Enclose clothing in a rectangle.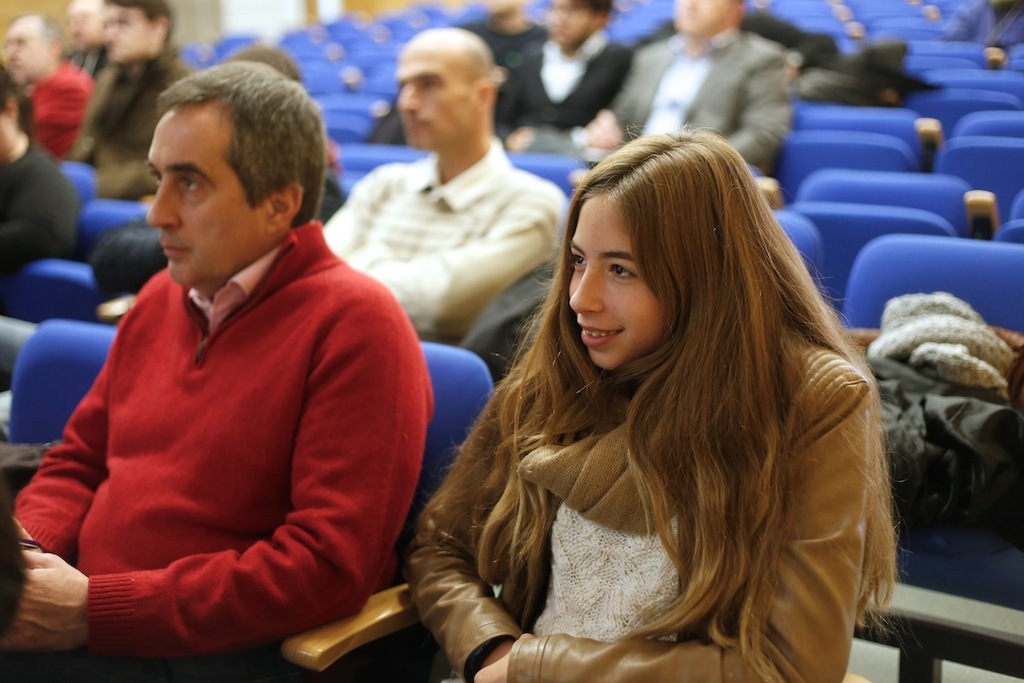
1, 151, 80, 281.
